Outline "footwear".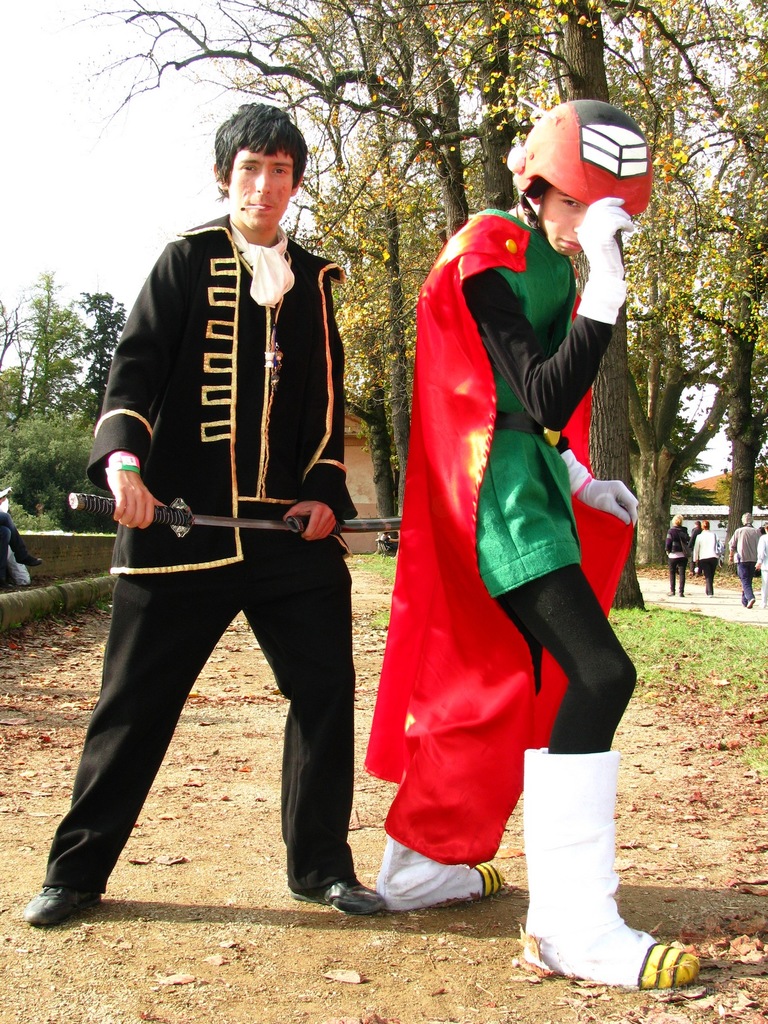
Outline: {"x1": 293, "y1": 870, "x2": 389, "y2": 916}.
